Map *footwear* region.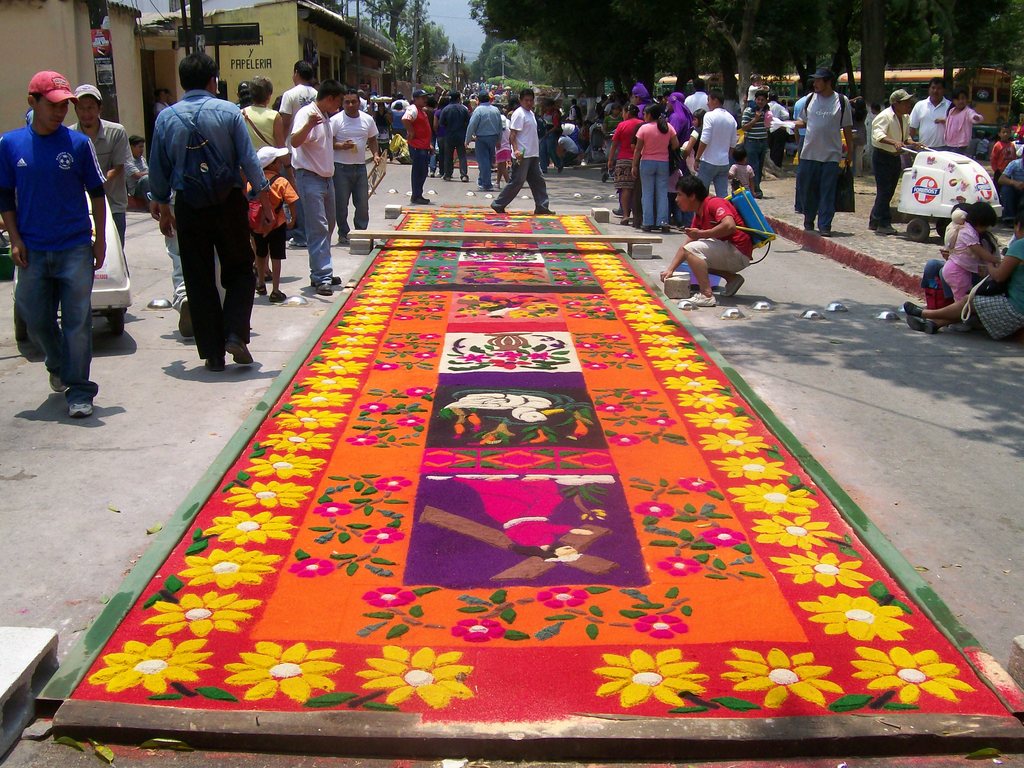
Mapped to [x1=655, y1=223, x2=671, y2=234].
